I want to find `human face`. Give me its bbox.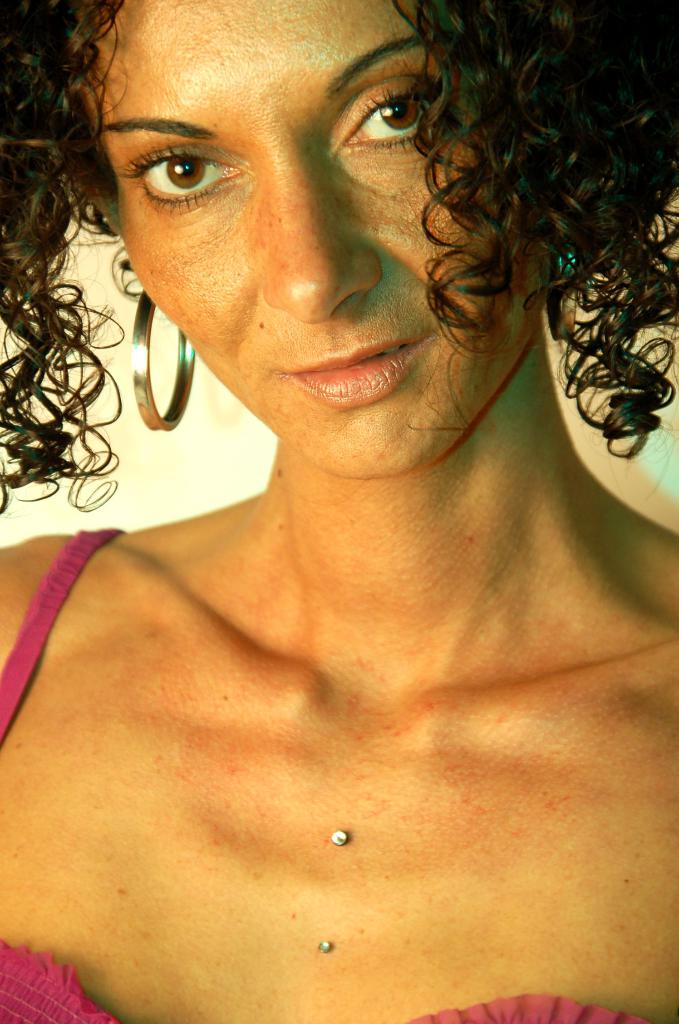
76/0/545/477.
